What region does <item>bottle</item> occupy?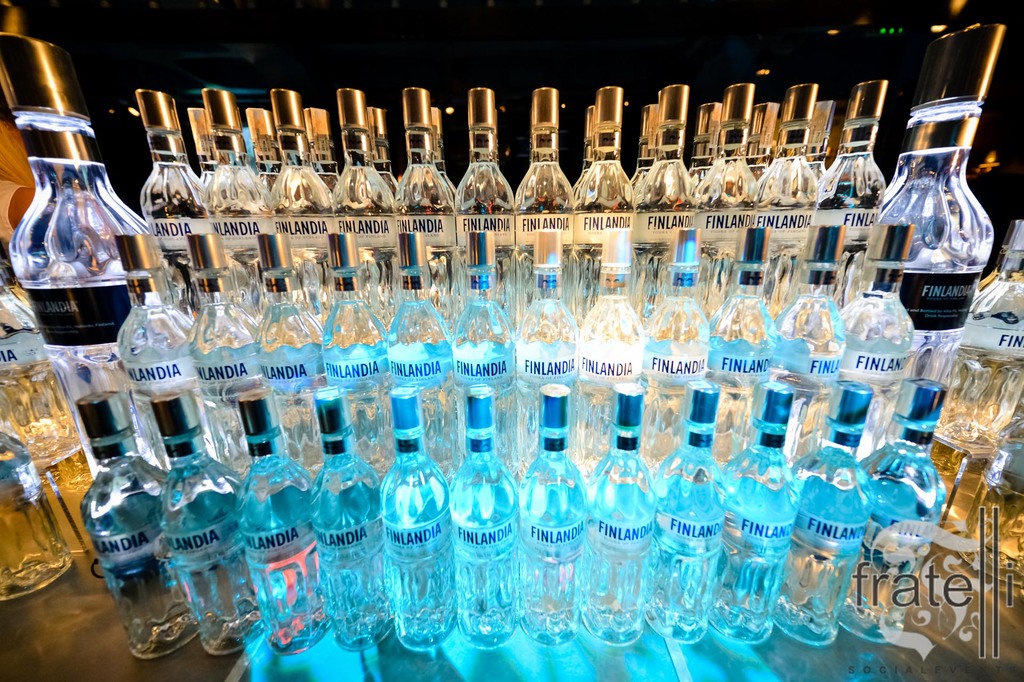
(left=842, top=215, right=916, bottom=446).
